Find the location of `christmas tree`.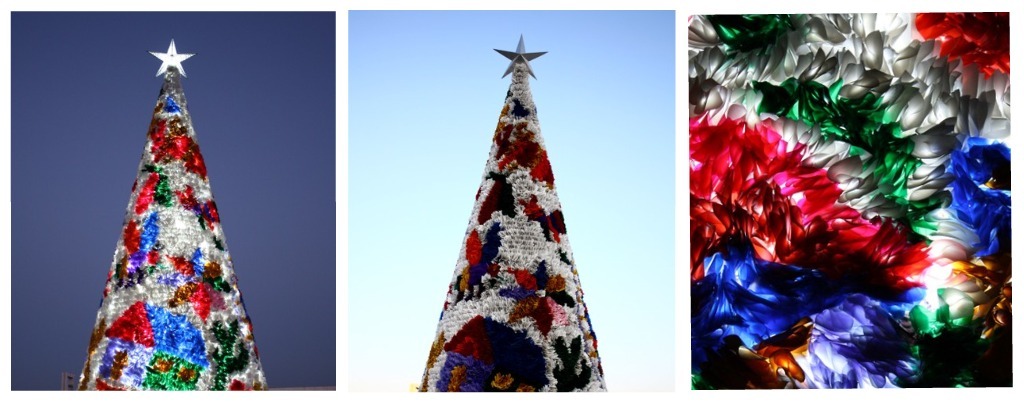
Location: 76 46 264 401.
